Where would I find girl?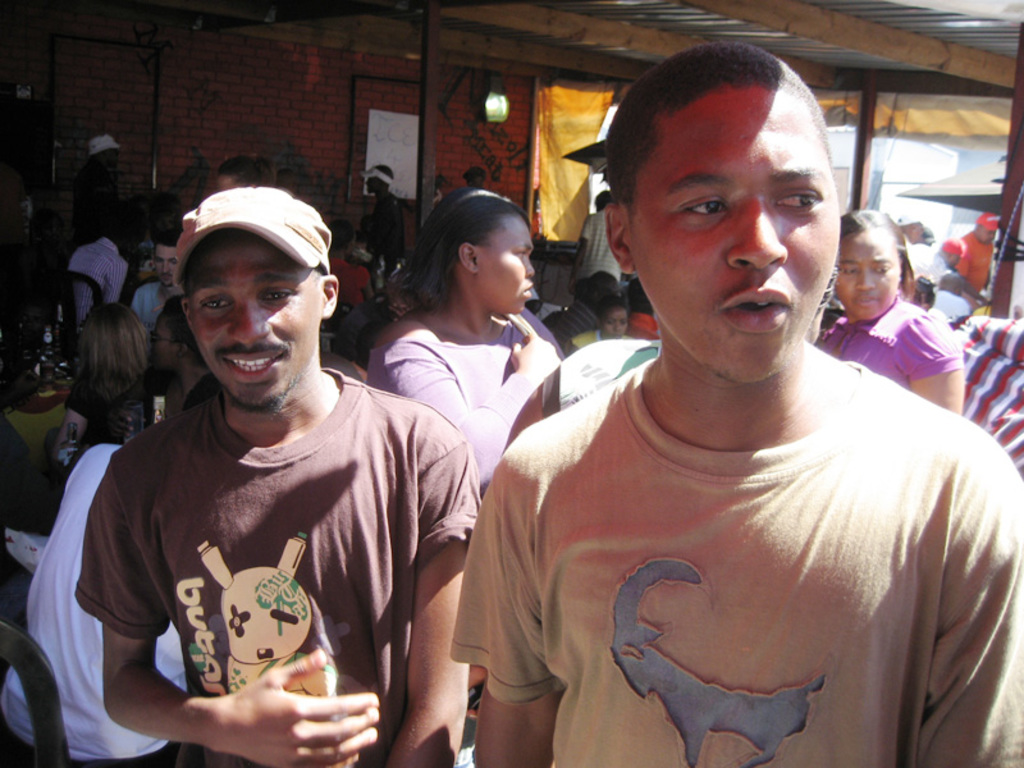
At 813 205 964 412.
